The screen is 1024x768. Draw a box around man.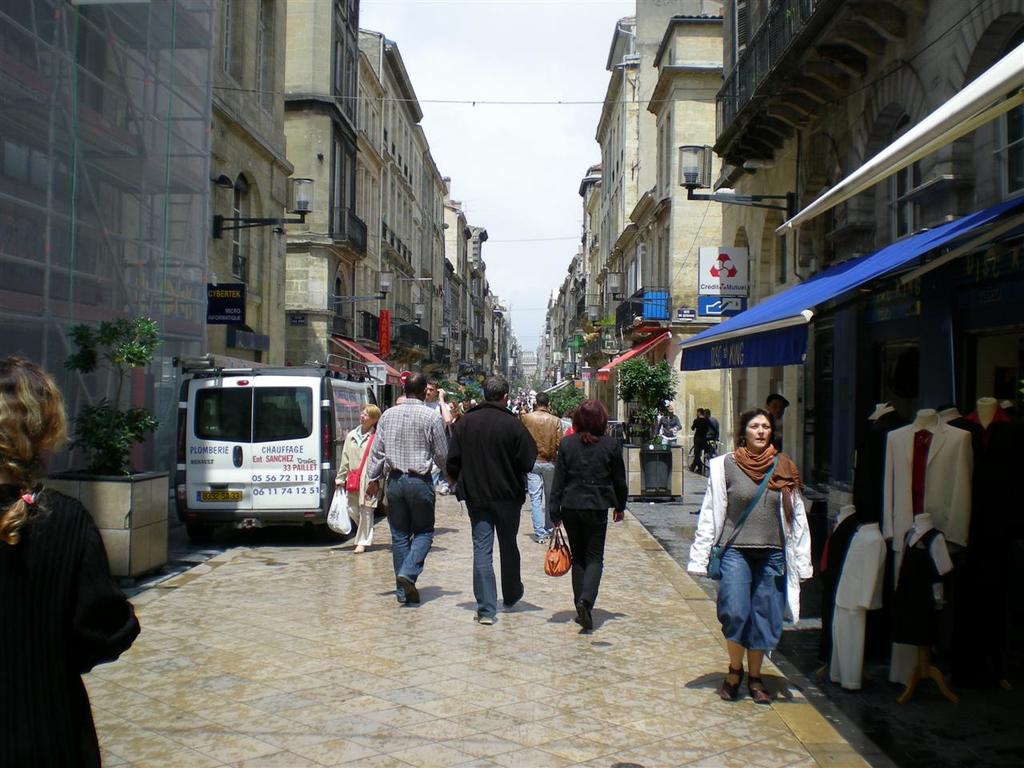
{"left": 653, "top": 401, "right": 679, "bottom": 447}.
